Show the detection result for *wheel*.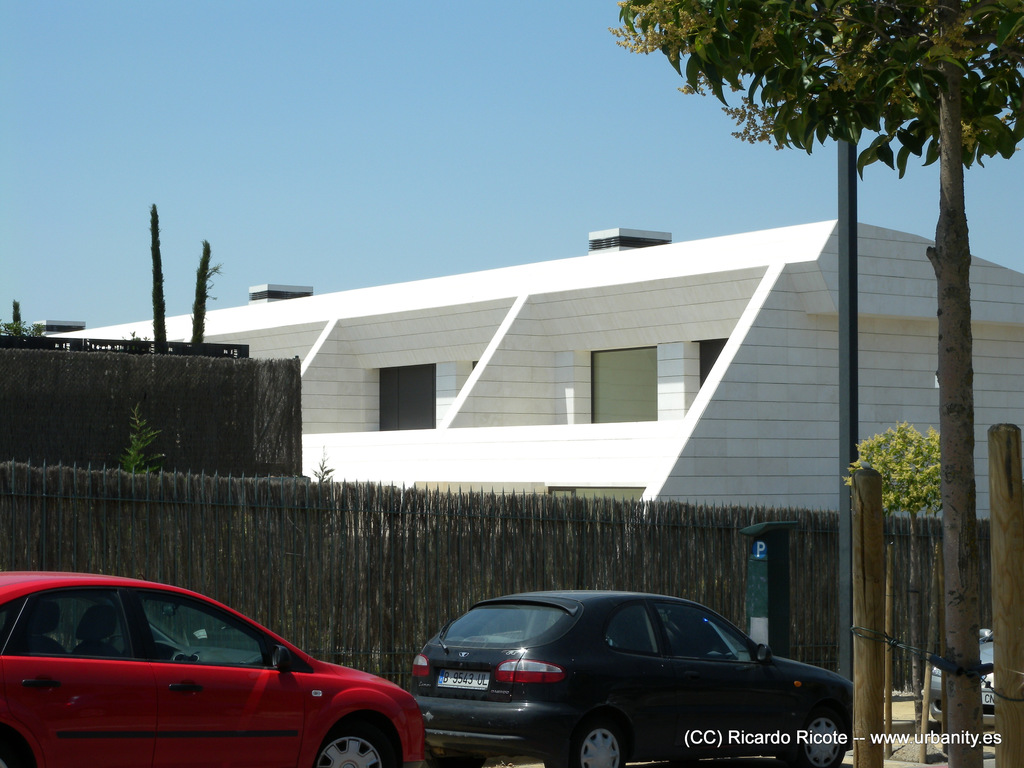
select_region(0, 748, 22, 767).
